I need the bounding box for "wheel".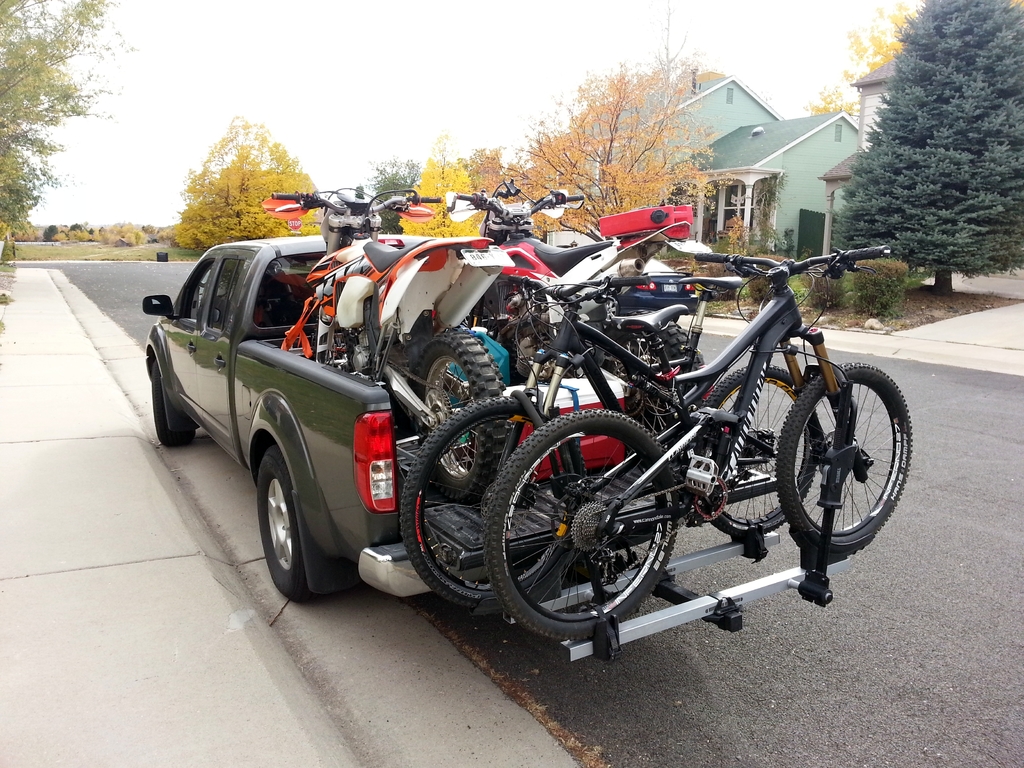
Here it is: 150/359/197/452.
